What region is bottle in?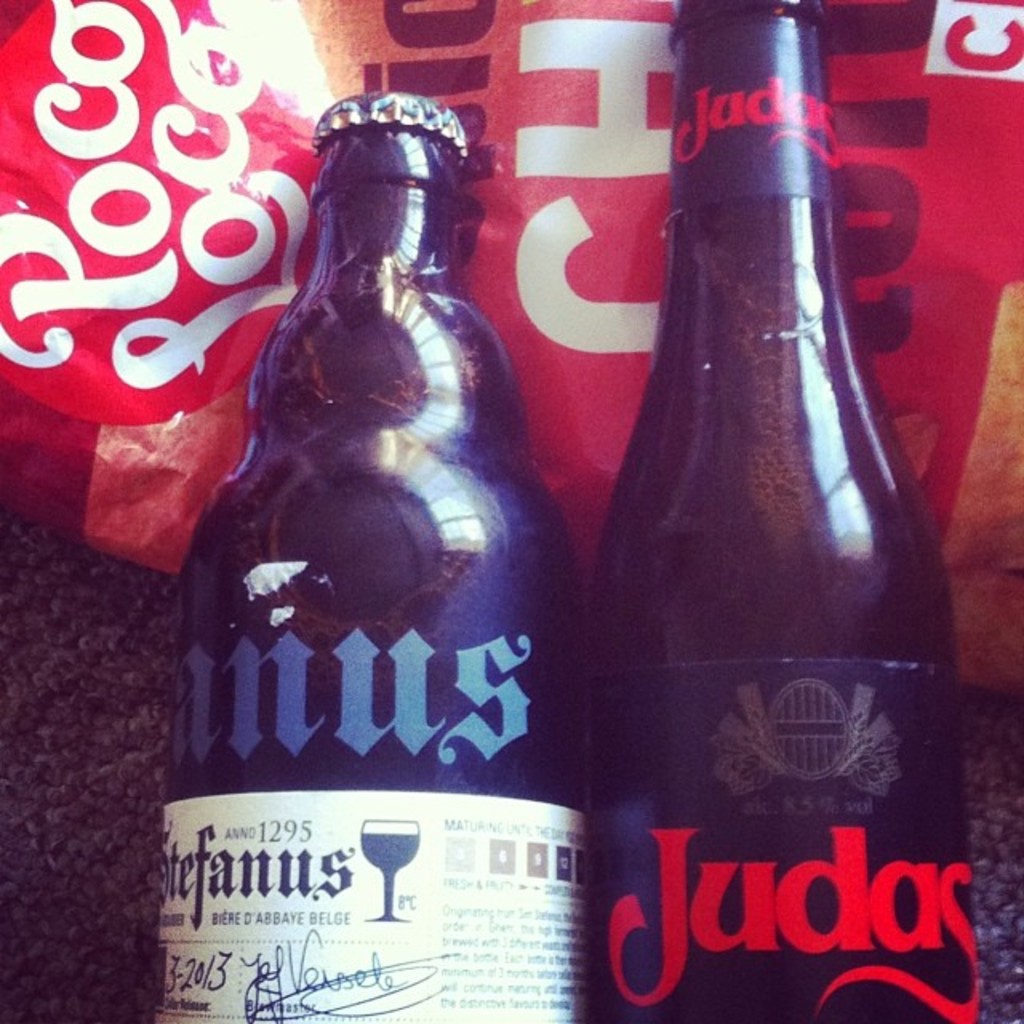
rect(160, 75, 592, 1022).
